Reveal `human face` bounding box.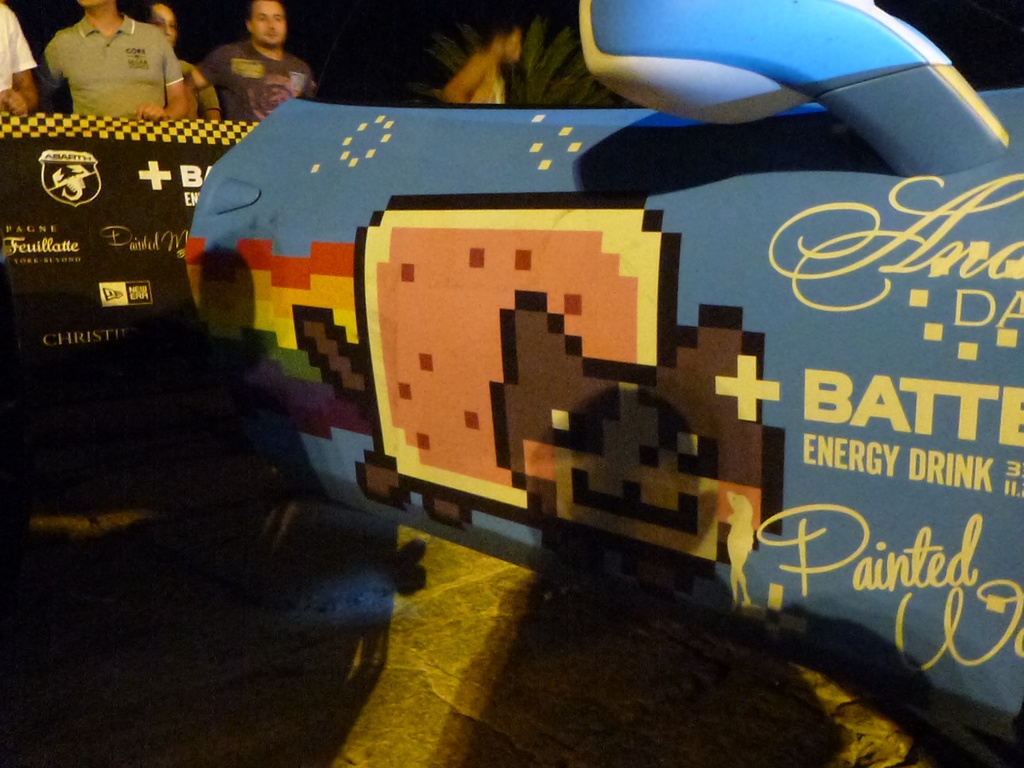
Revealed: (x1=253, y1=1, x2=287, y2=50).
